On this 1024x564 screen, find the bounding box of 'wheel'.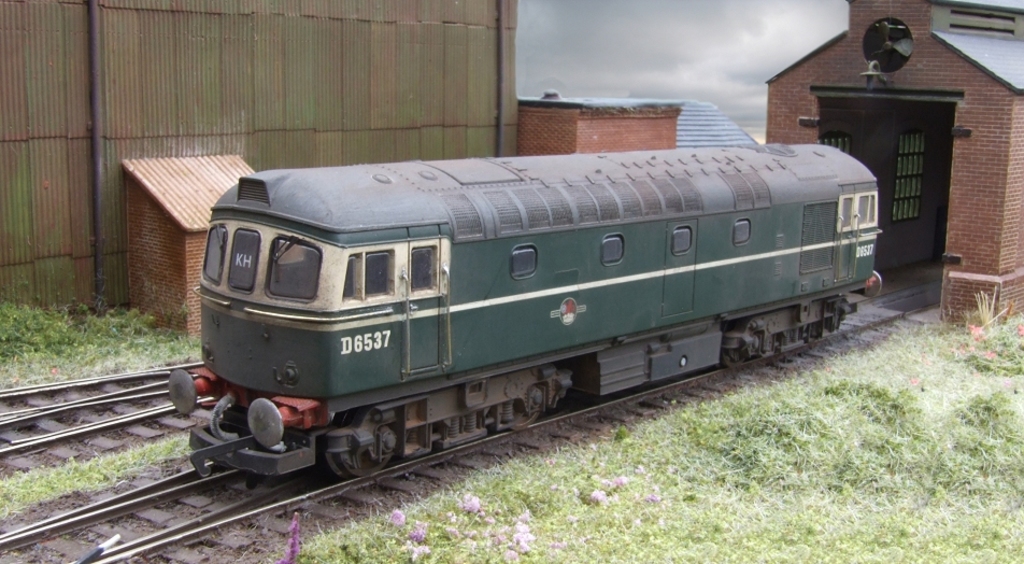
Bounding box: bbox=(329, 400, 403, 465).
